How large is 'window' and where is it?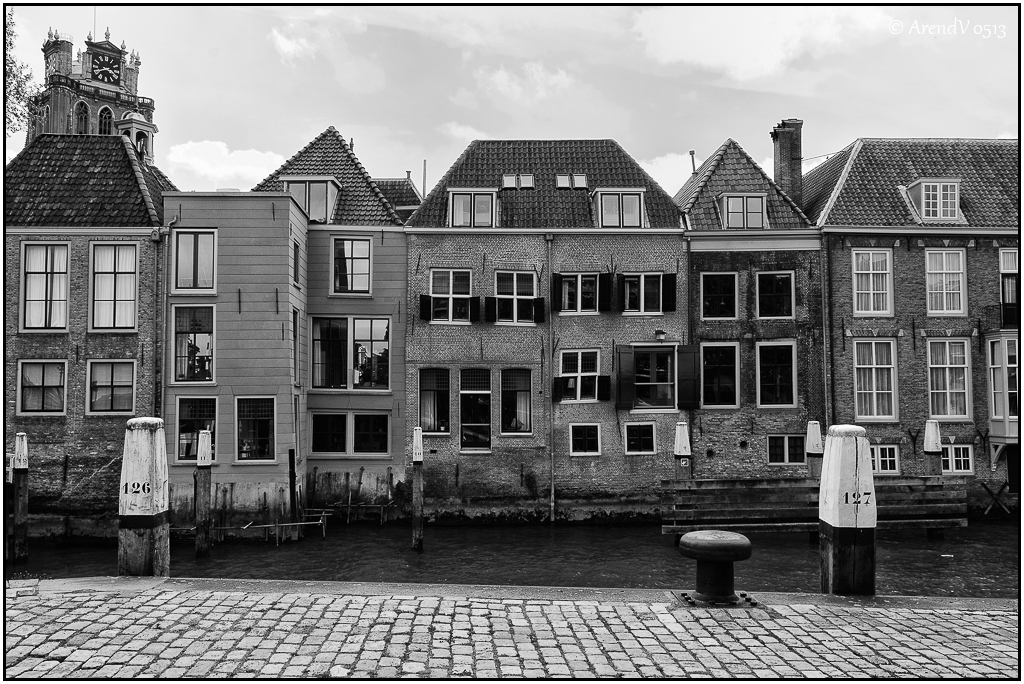
Bounding box: (left=498, top=267, right=533, bottom=330).
